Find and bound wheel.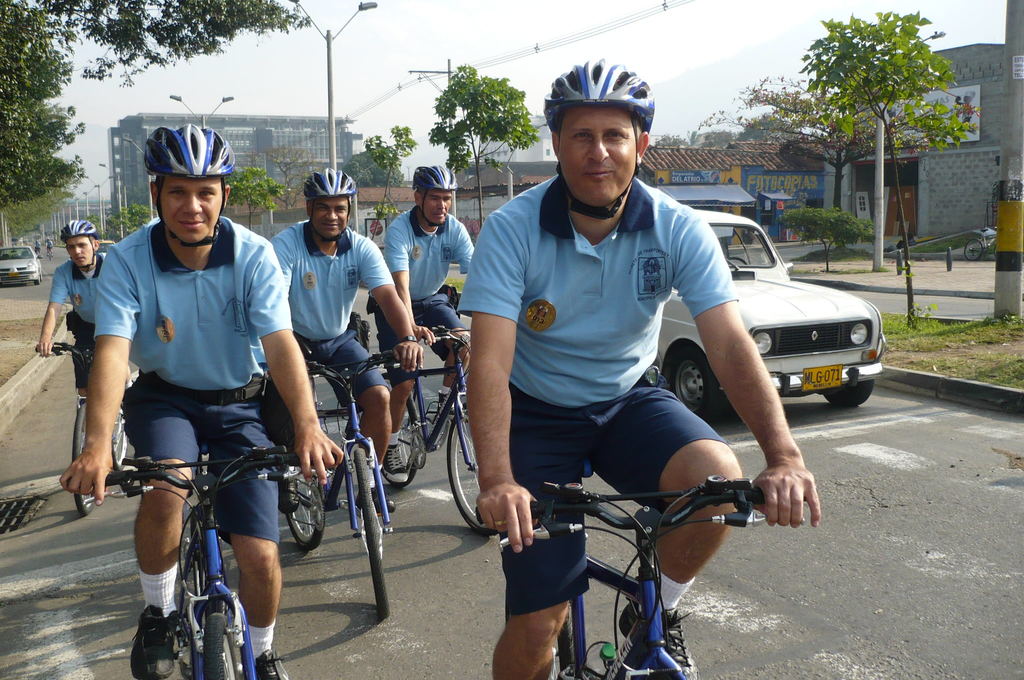
Bound: 822 380 875 407.
